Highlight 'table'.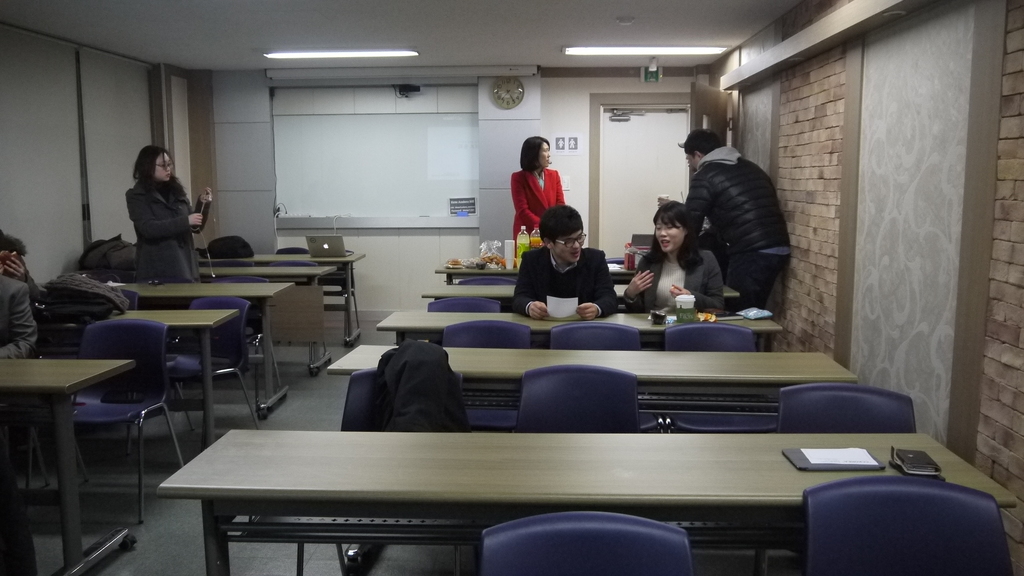
Highlighted region: left=335, top=346, right=854, bottom=403.
